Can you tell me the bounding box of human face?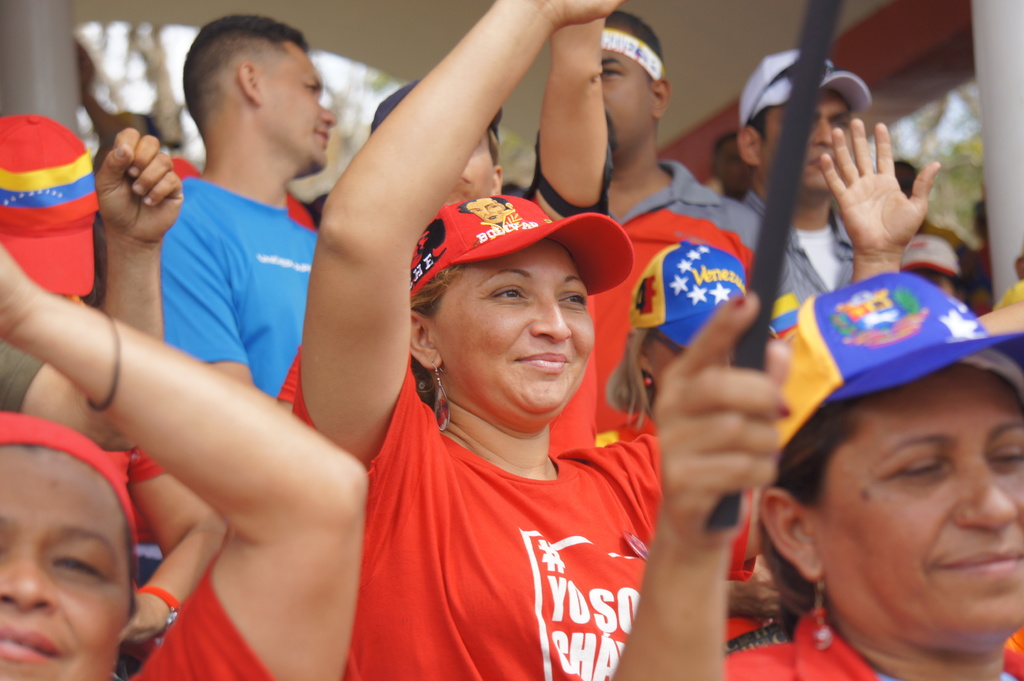
box(262, 47, 337, 172).
